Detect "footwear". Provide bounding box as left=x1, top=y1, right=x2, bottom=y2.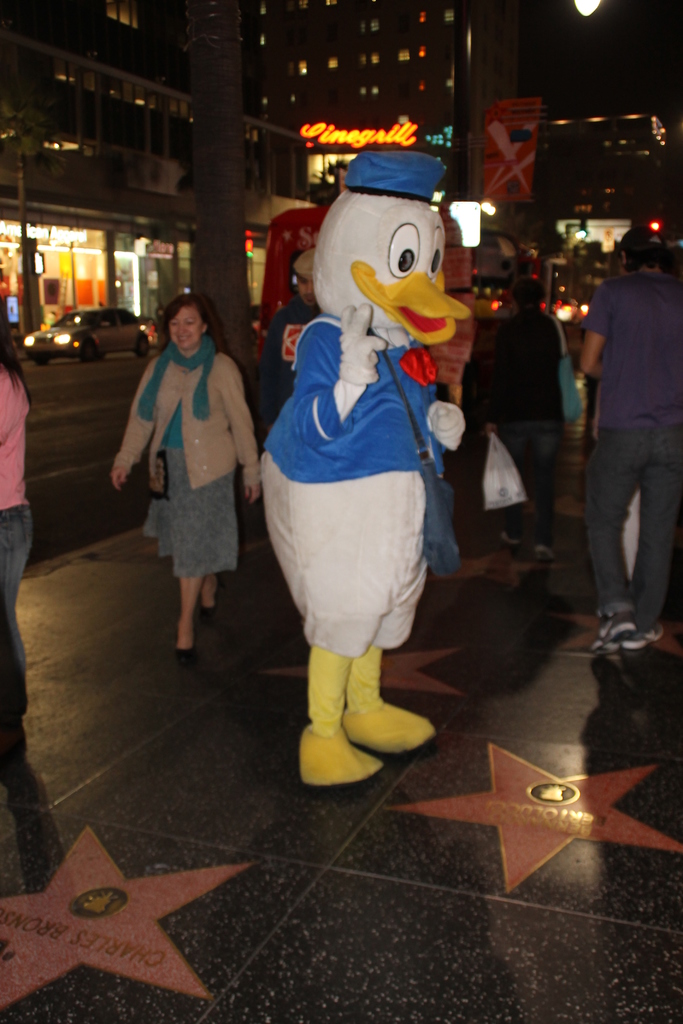
left=176, top=630, right=199, bottom=663.
